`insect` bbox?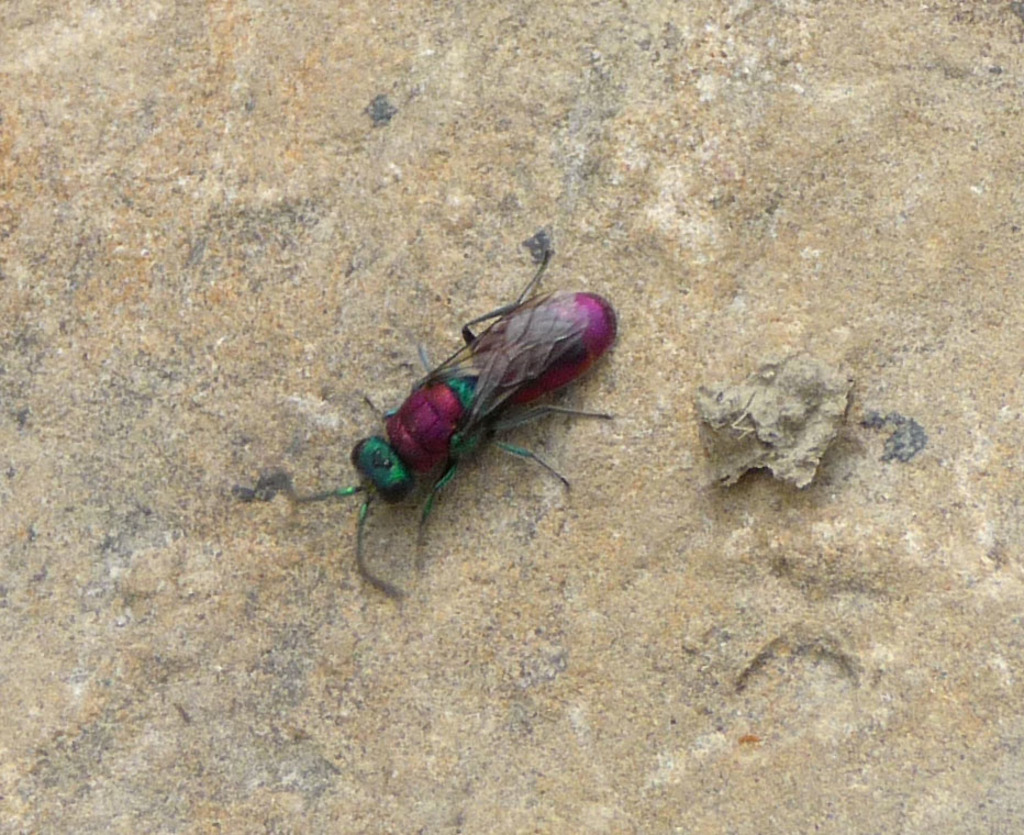
left=286, top=241, right=623, bottom=599
